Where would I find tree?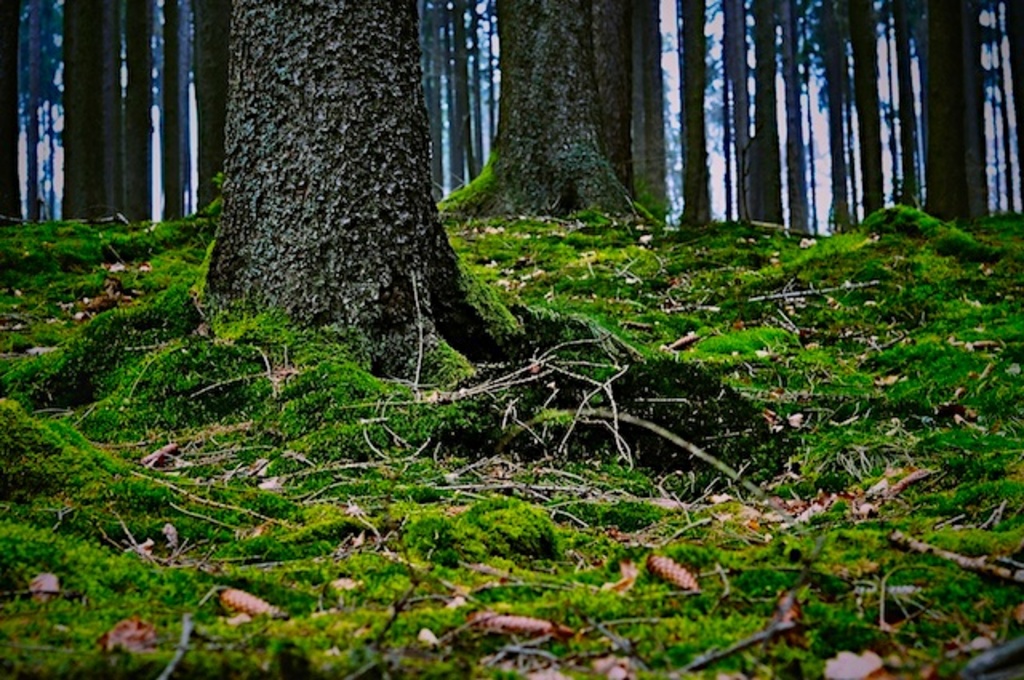
At x1=190, y1=0, x2=458, y2=355.
